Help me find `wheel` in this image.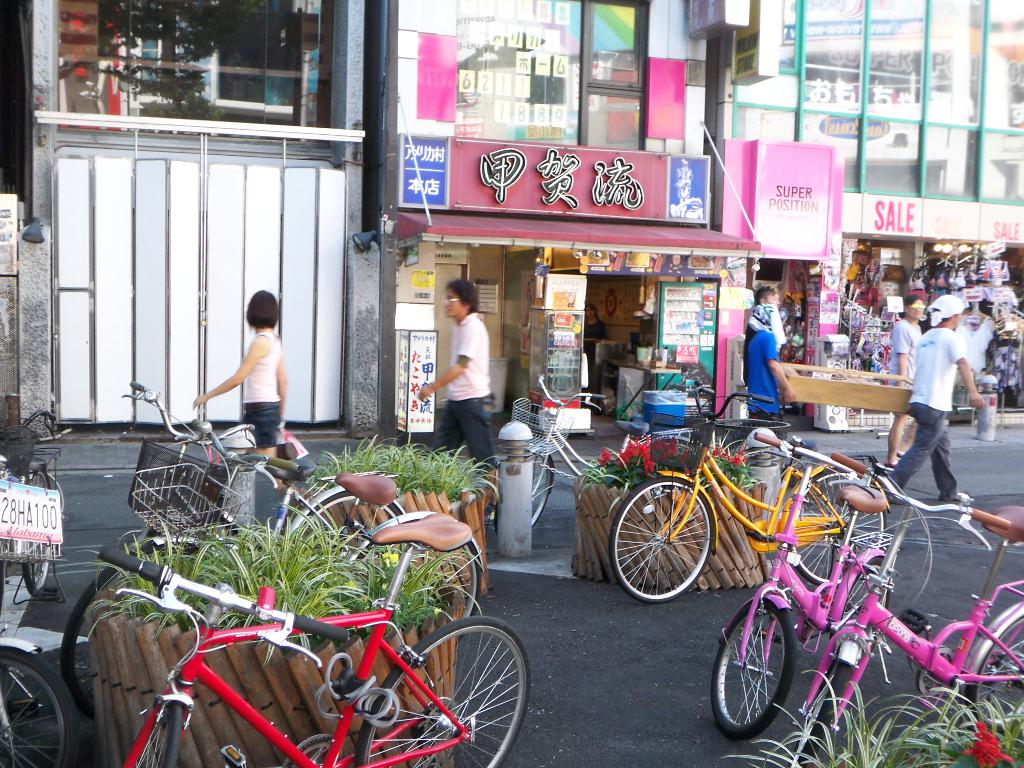
Found it: l=0, t=642, r=81, b=767.
